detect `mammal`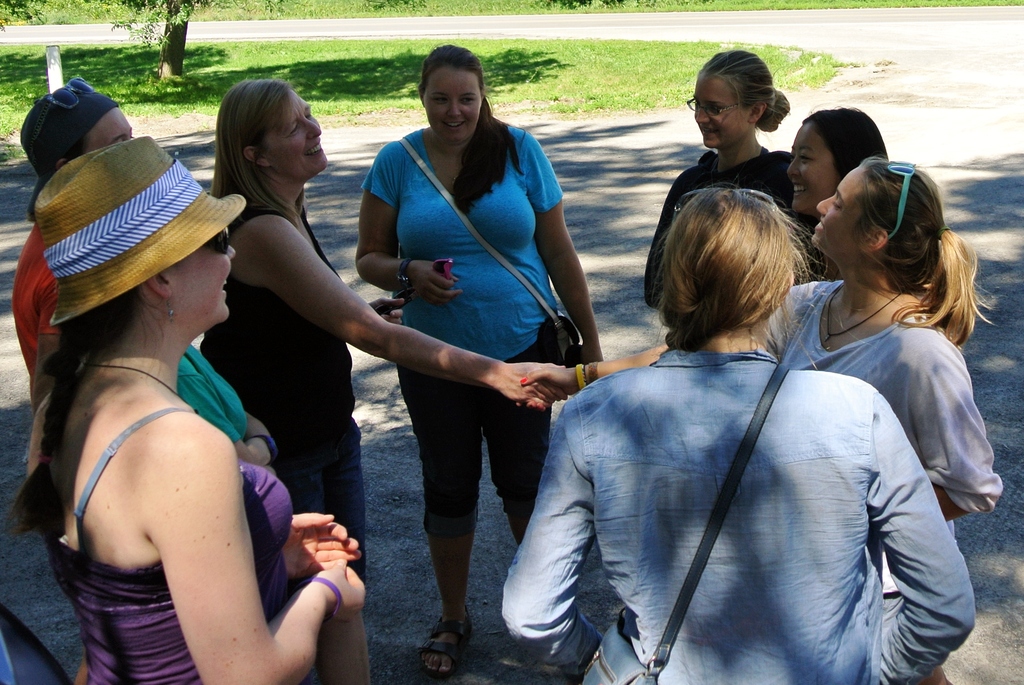
[785,102,888,282]
